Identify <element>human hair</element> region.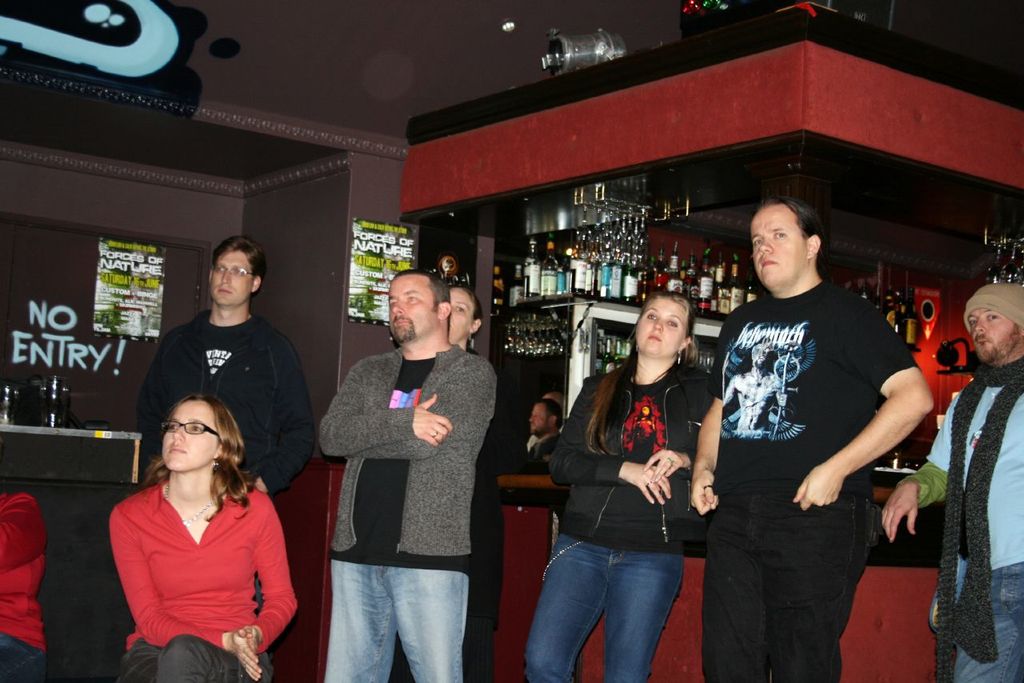
Region: (537,397,563,432).
